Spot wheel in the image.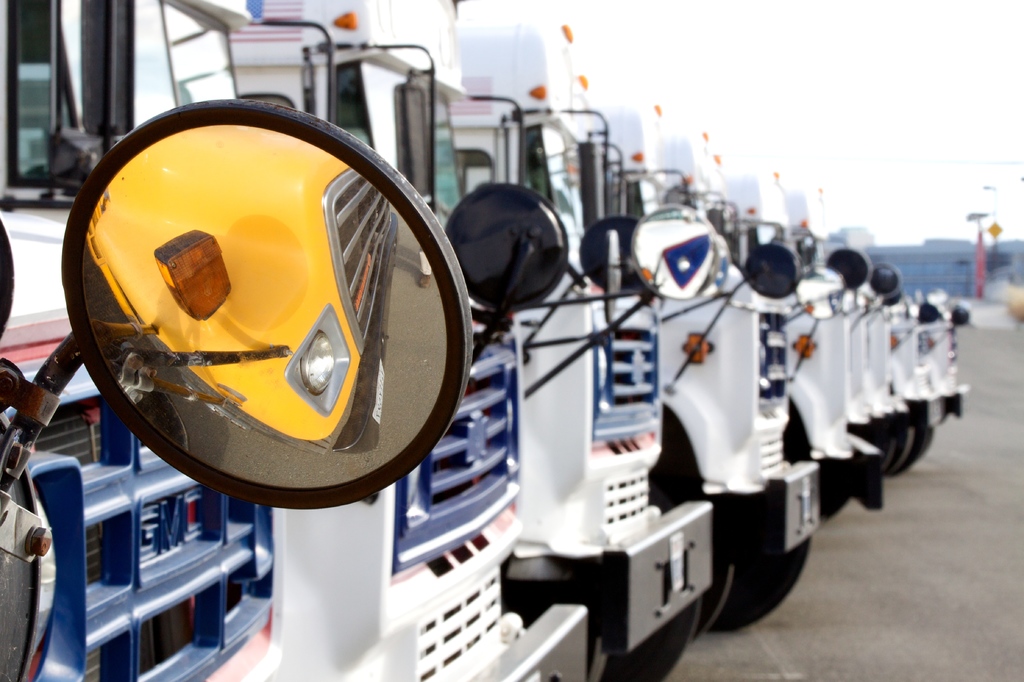
wheel found at (711, 536, 813, 637).
